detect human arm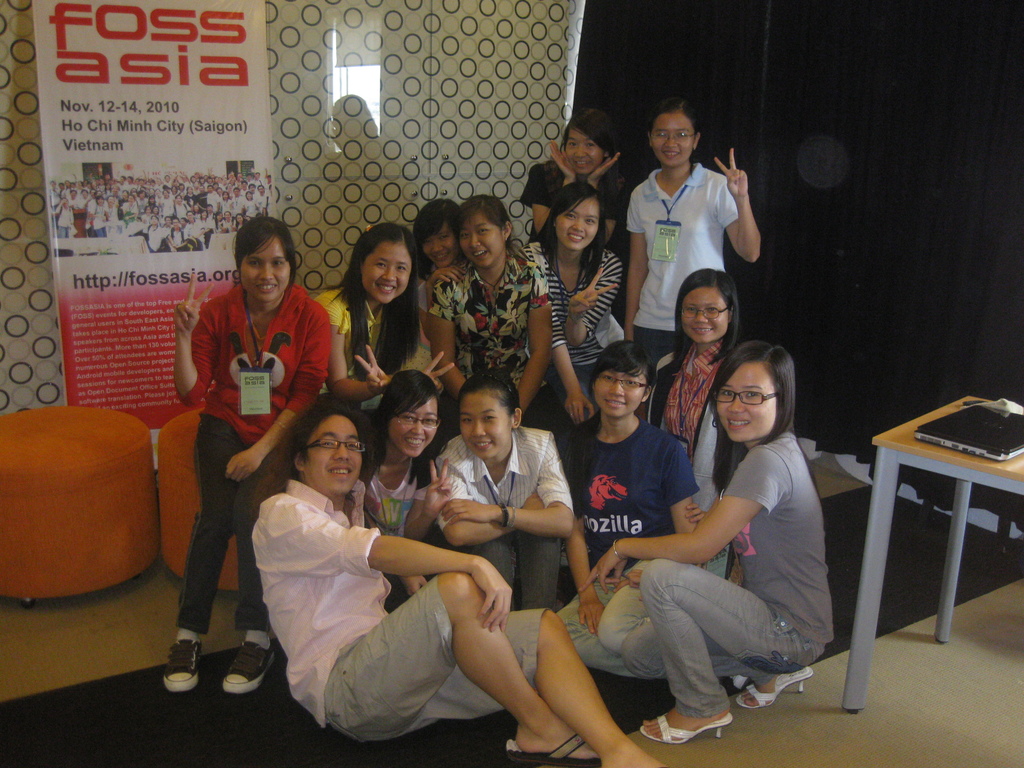
crop(565, 259, 628, 367)
